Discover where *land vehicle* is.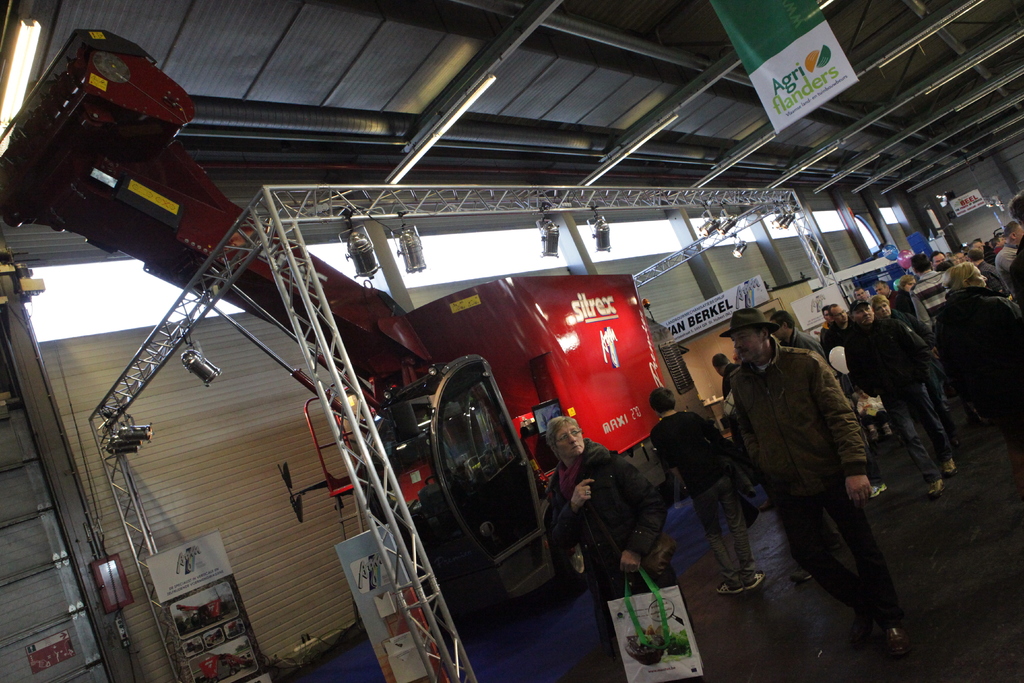
Discovered at [0, 28, 718, 587].
